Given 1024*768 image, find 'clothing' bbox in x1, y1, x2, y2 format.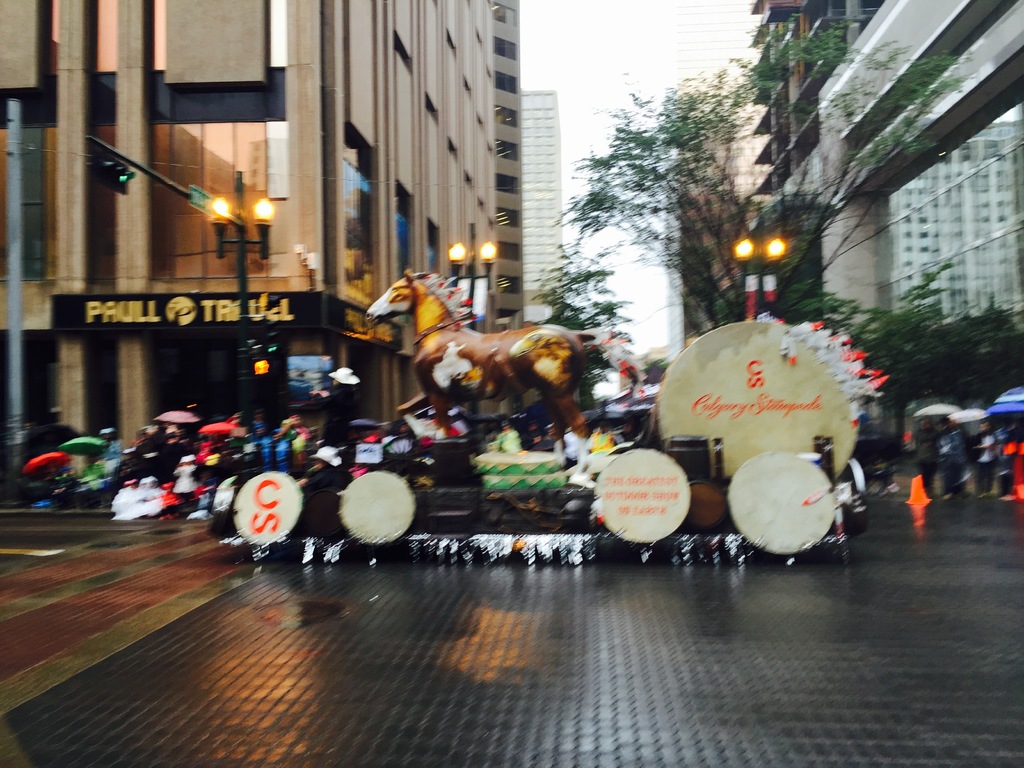
248, 416, 270, 441.
